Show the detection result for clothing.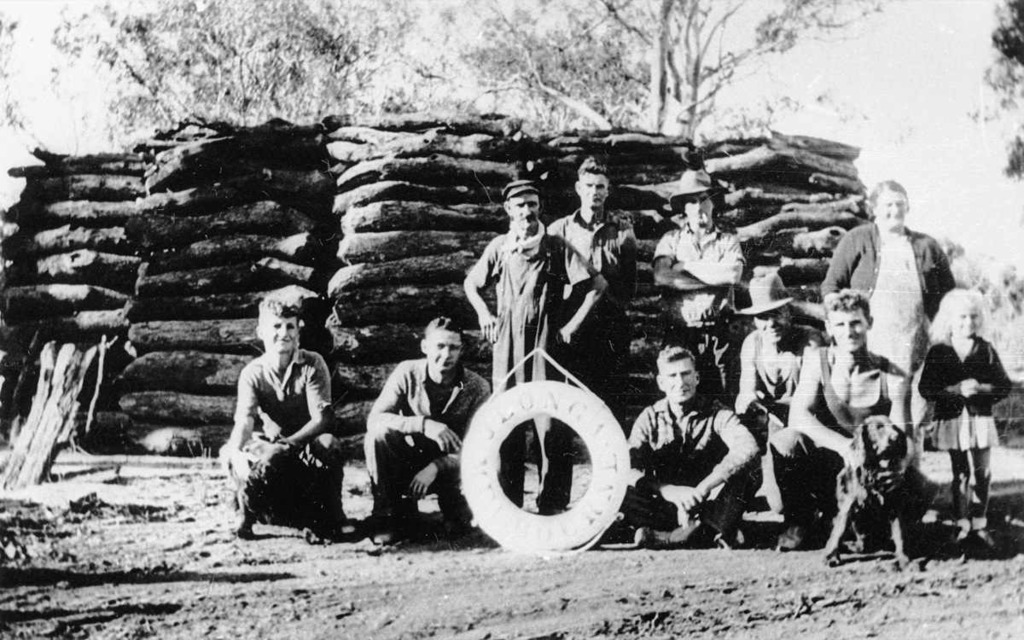
detection(775, 345, 940, 521).
